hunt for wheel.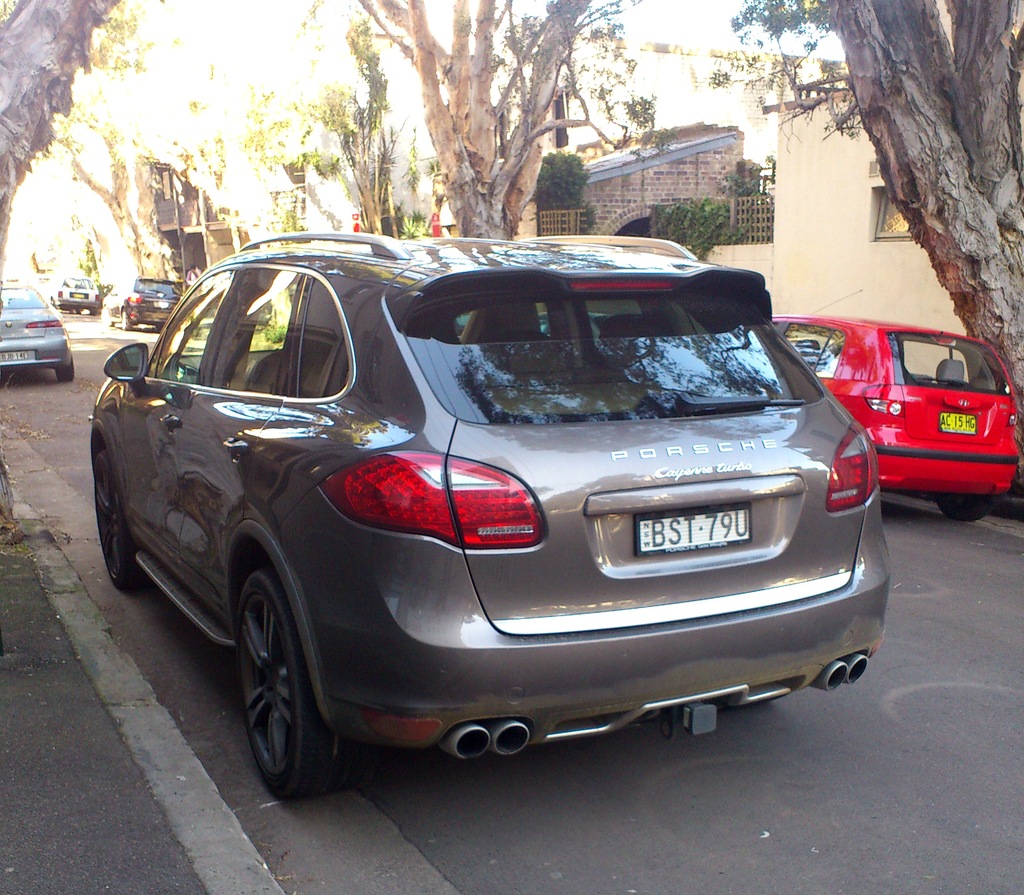
Hunted down at [100,304,113,326].
